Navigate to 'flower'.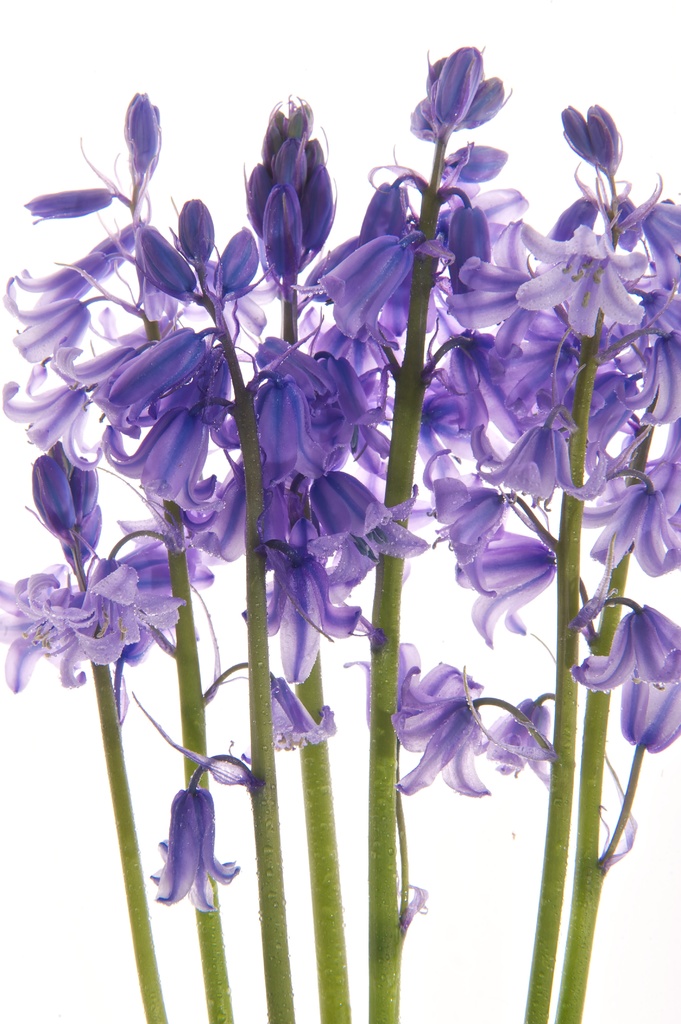
Navigation target: 266, 676, 338, 751.
